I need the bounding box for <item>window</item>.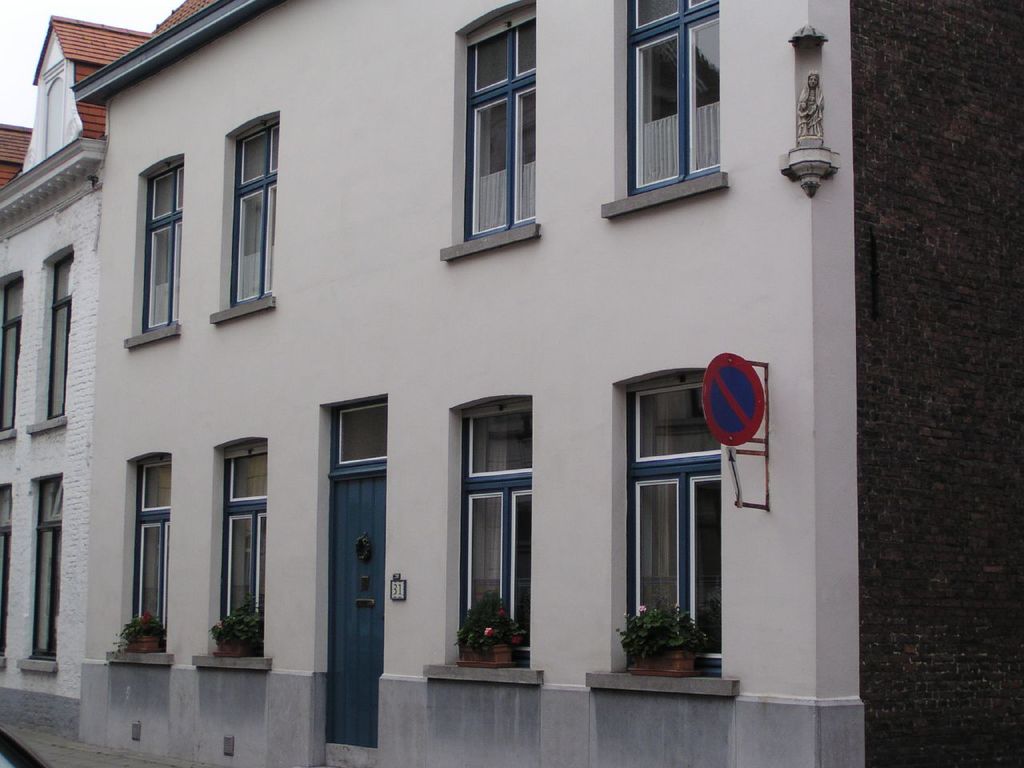
Here it is: <box>133,457,170,649</box>.
